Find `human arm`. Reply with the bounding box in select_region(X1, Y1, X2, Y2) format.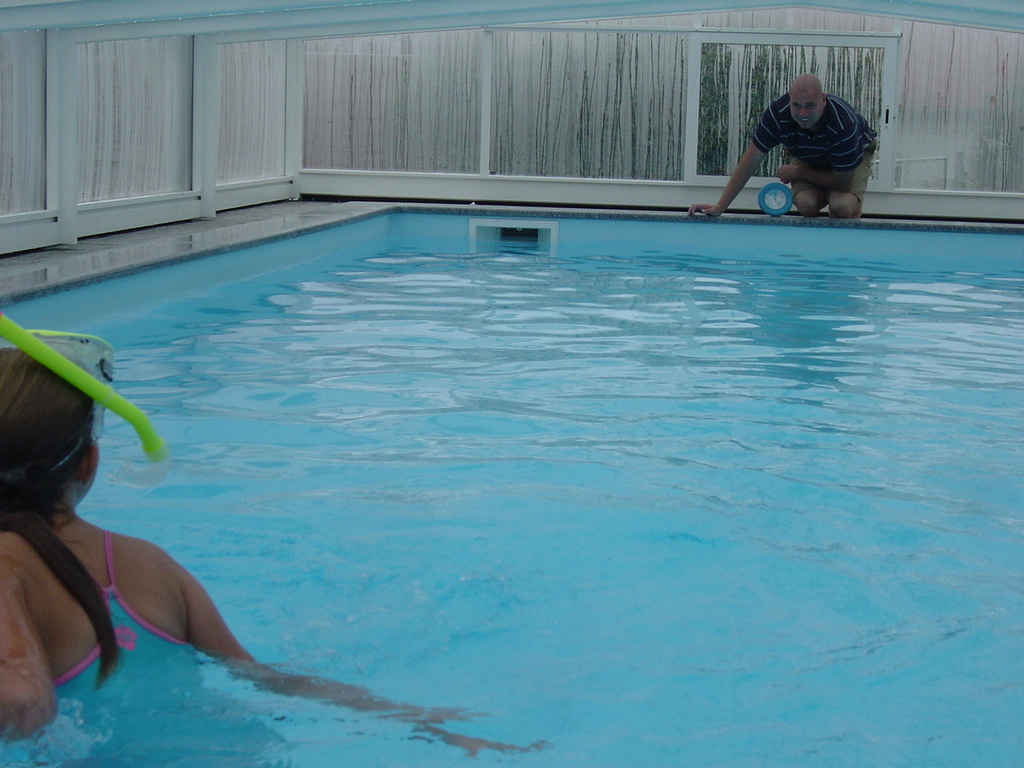
select_region(162, 551, 554, 762).
